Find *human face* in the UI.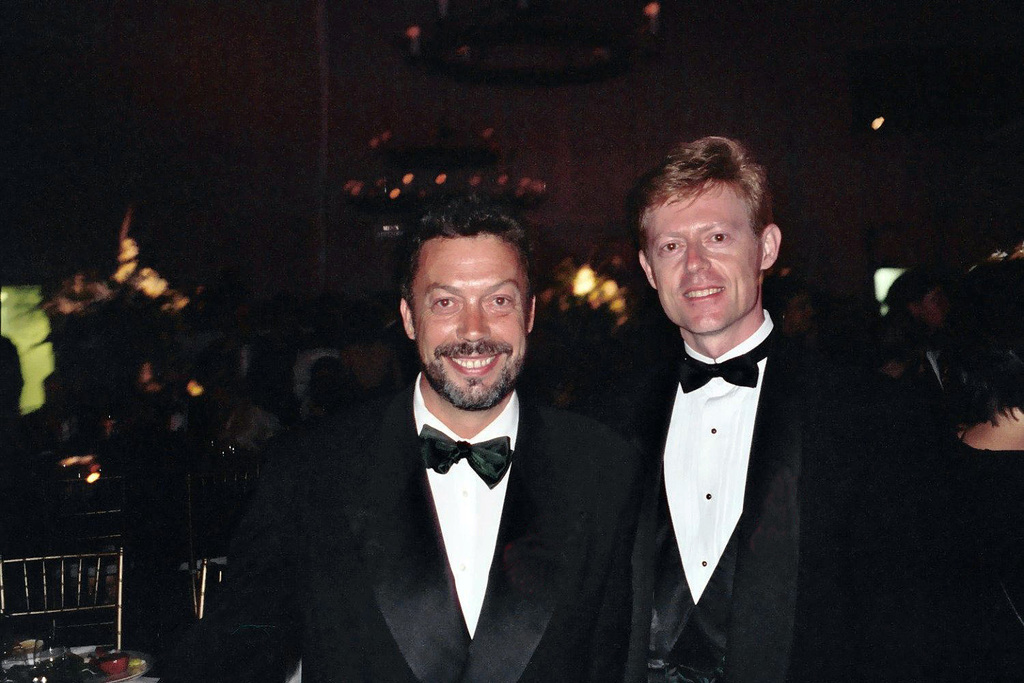
UI element at locate(653, 193, 763, 337).
